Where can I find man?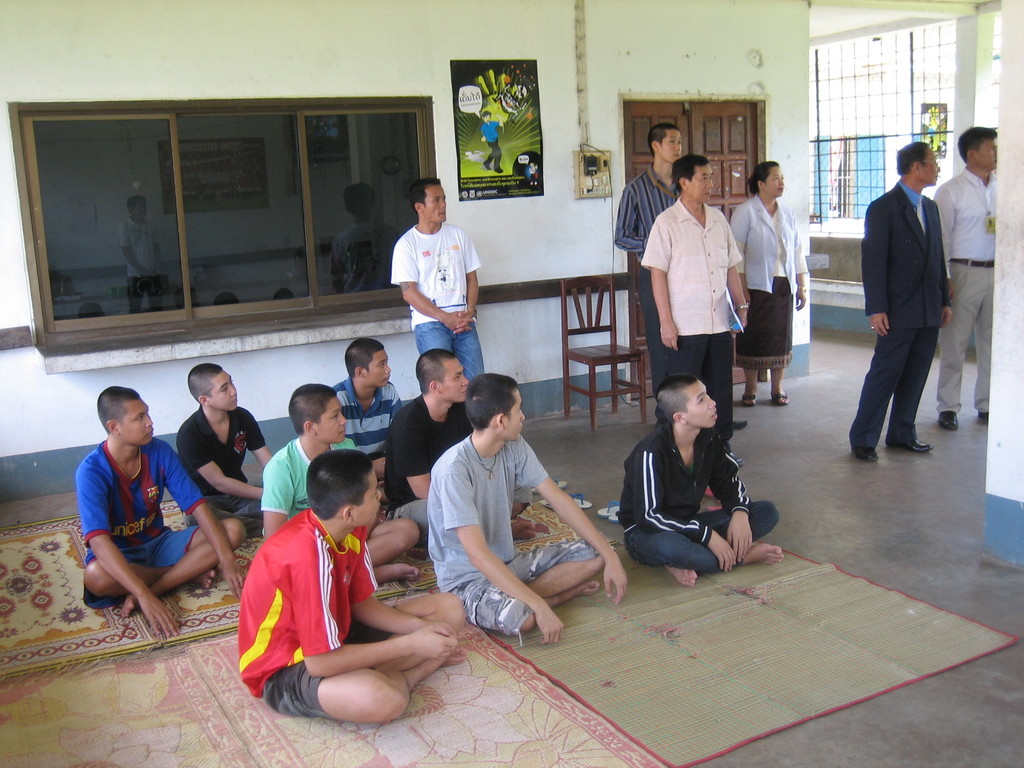
You can find it at BBox(617, 376, 789, 588).
